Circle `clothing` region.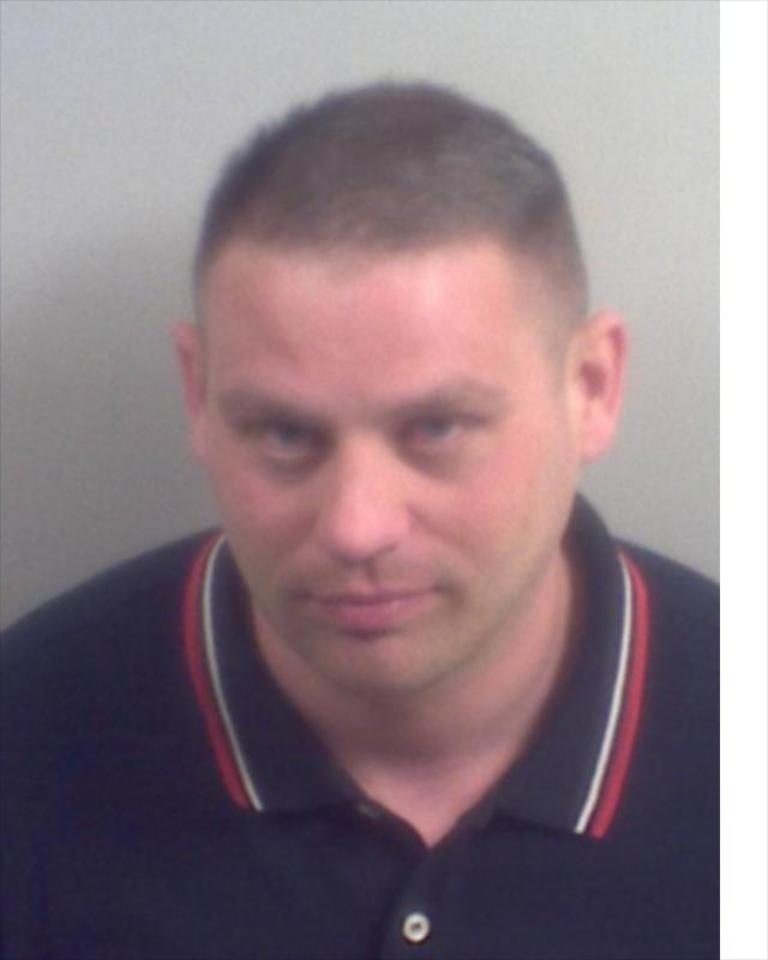
Region: detection(71, 586, 710, 918).
